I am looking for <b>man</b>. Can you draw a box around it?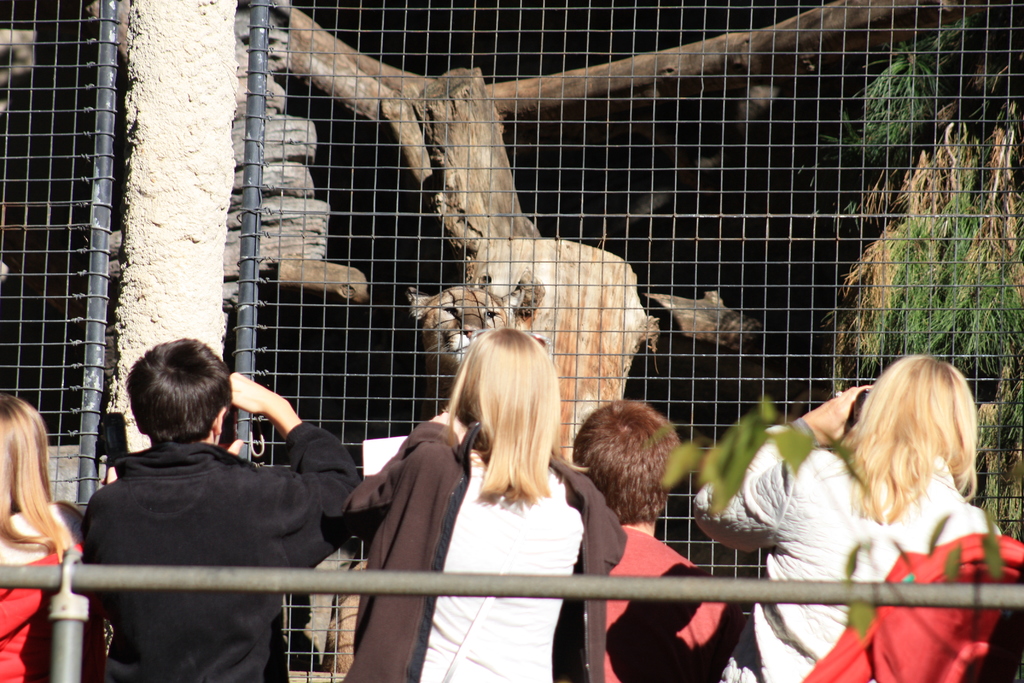
Sure, the bounding box is BBox(80, 334, 364, 682).
